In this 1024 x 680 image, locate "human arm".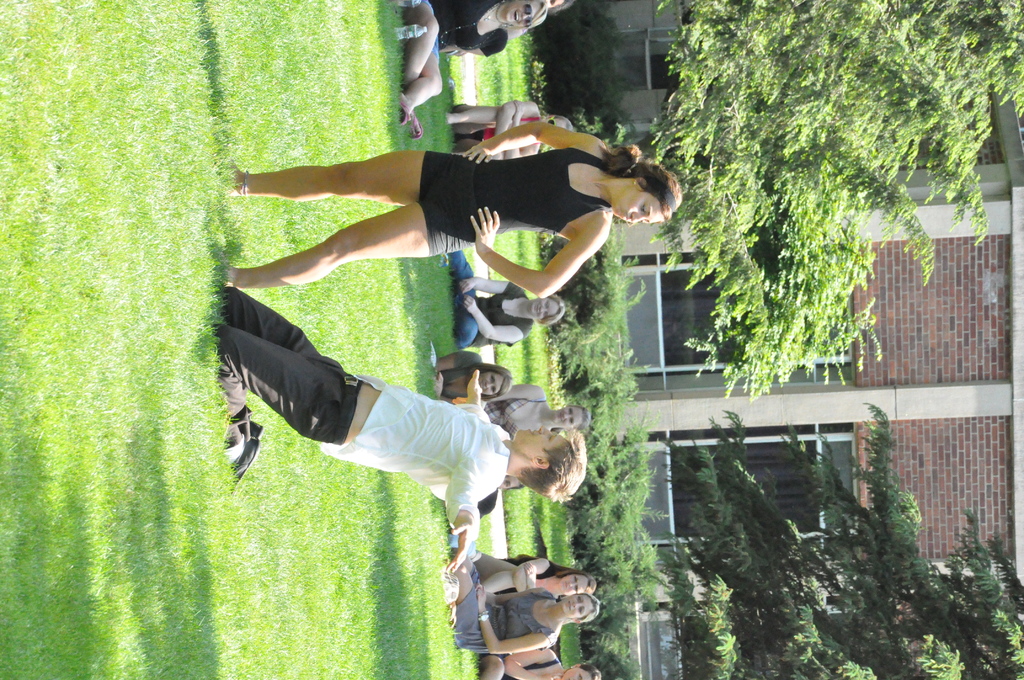
Bounding box: [left=454, top=367, right=490, bottom=423].
